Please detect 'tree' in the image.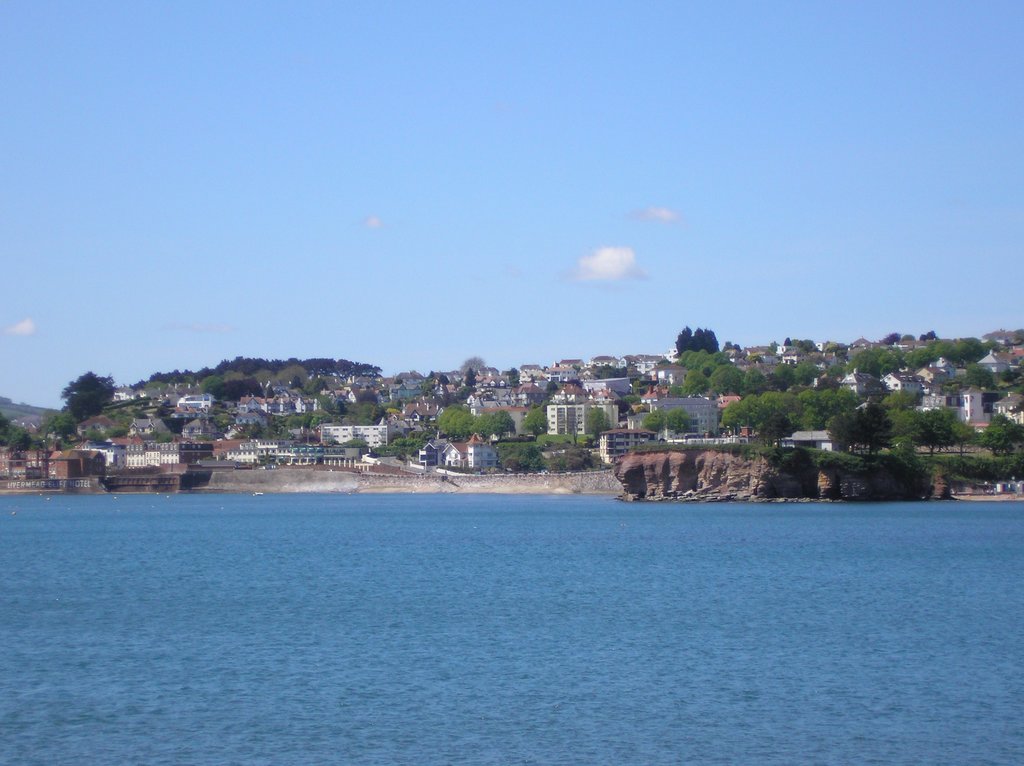
locate(5, 423, 26, 451).
